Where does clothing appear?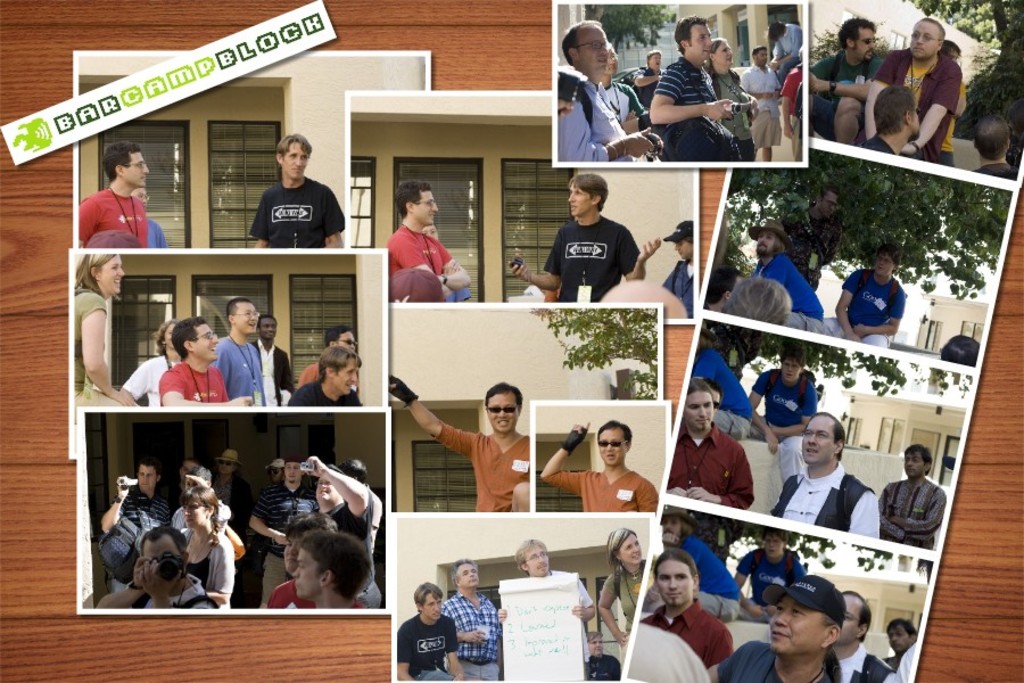
Appears at box=[545, 458, 663, 517].
